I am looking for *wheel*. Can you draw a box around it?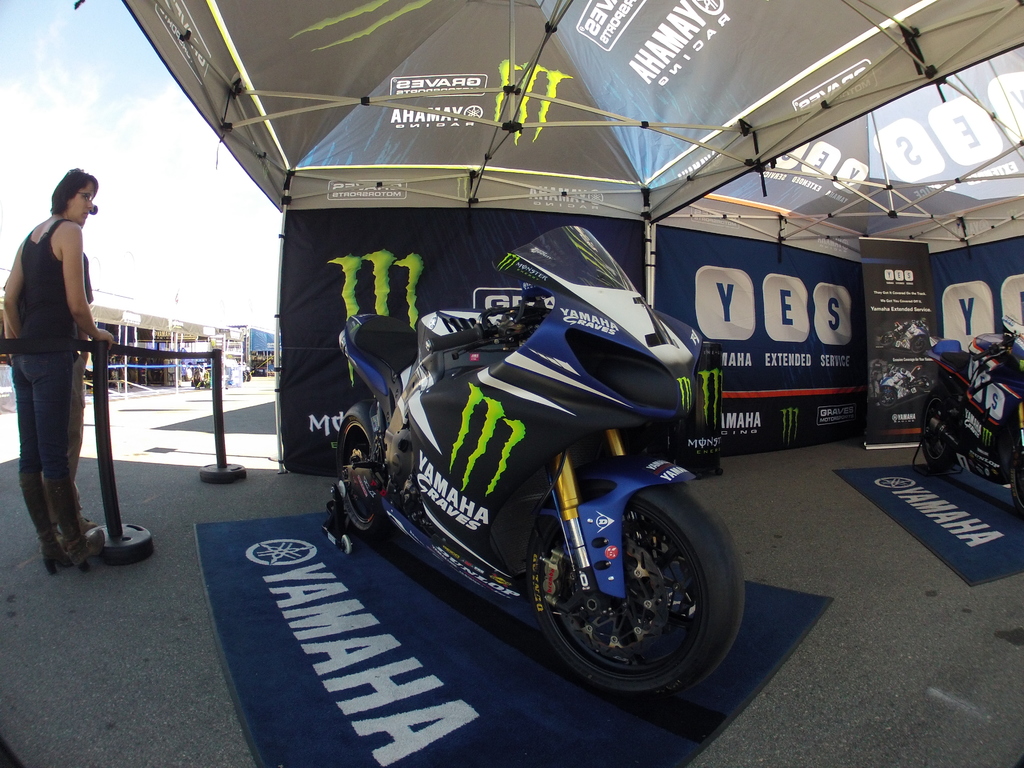
Sure, the bounding box is <region>881, 331, 895, 349</region>.
